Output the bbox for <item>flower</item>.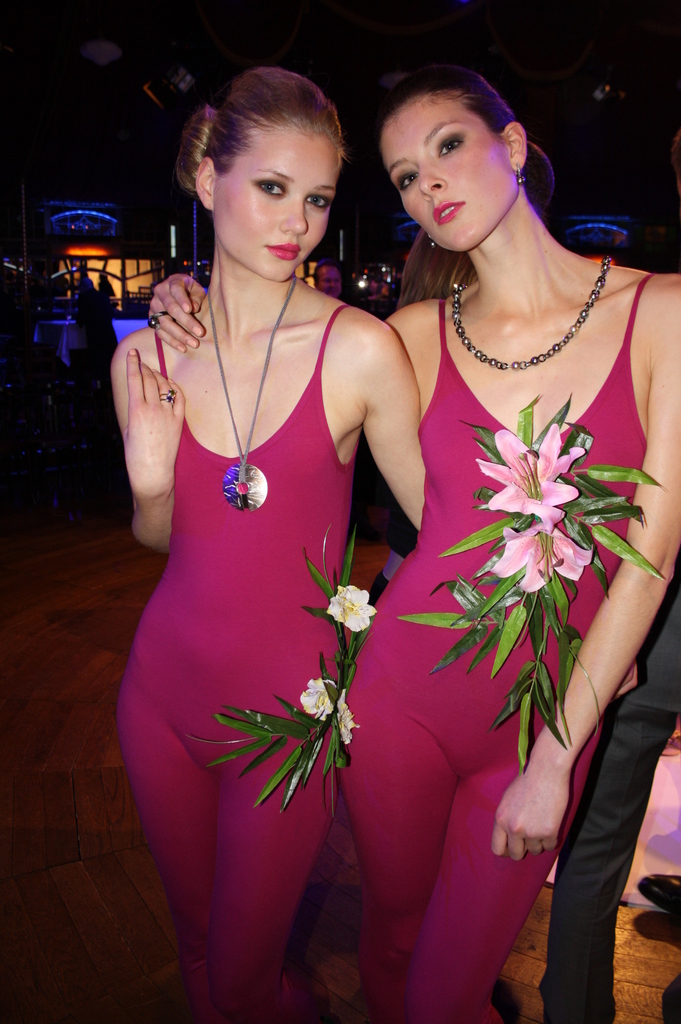
473:422:587:520.
